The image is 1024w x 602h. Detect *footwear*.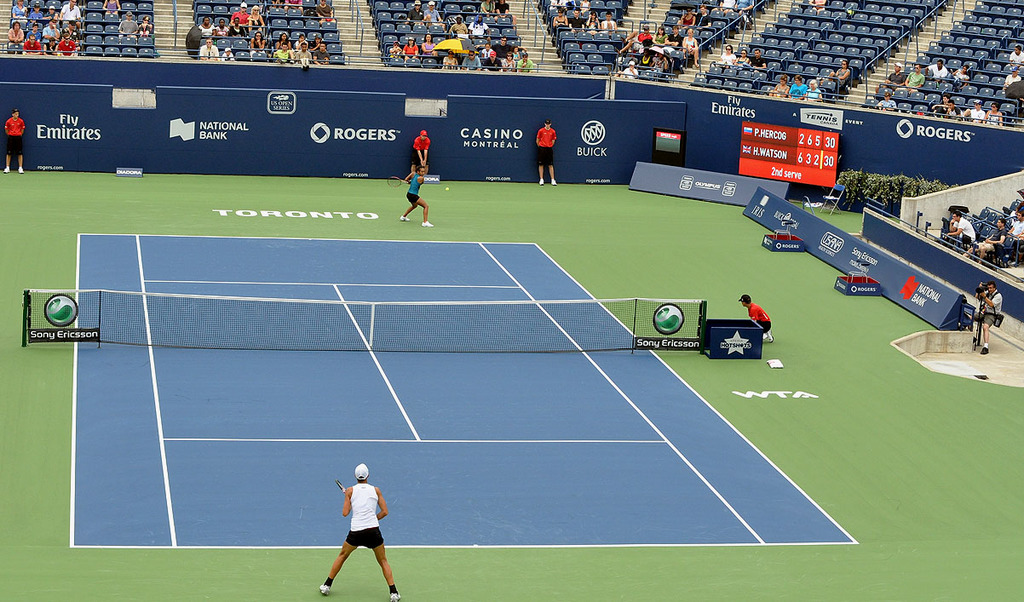
Detection: (left=423, top=219, right=432, bottom=226).
